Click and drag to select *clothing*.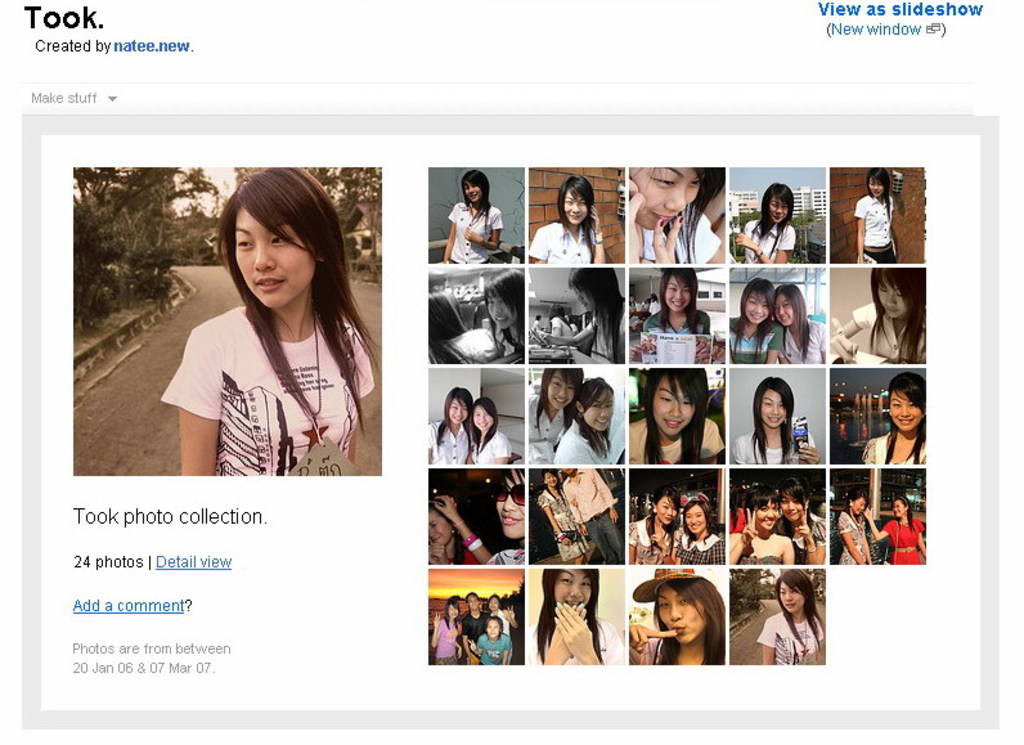
Selection: rect(861, 430, 925, 464).
